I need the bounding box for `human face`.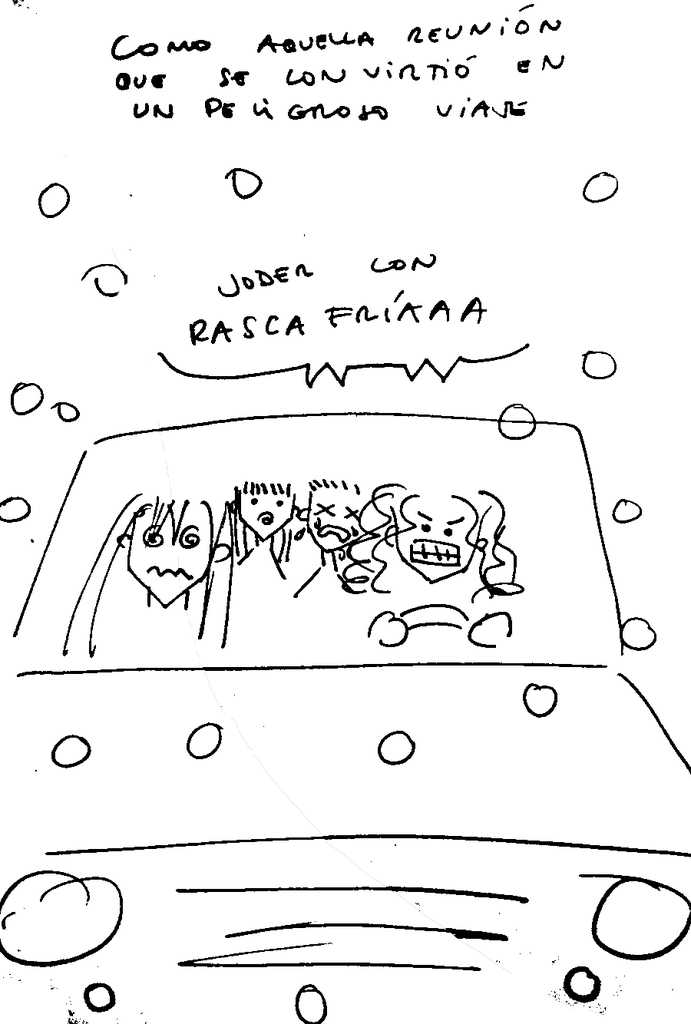
Here it is: bbox=[240, 483, 289, 536].
